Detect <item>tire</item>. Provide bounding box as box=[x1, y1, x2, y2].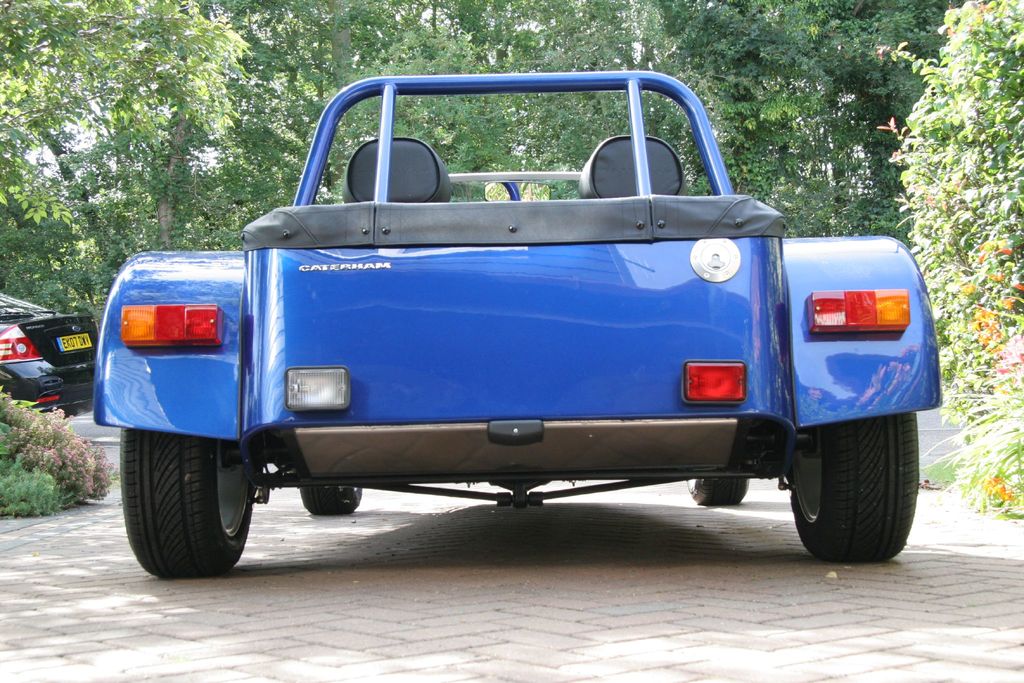
box=[122, 415, 264, 579].
